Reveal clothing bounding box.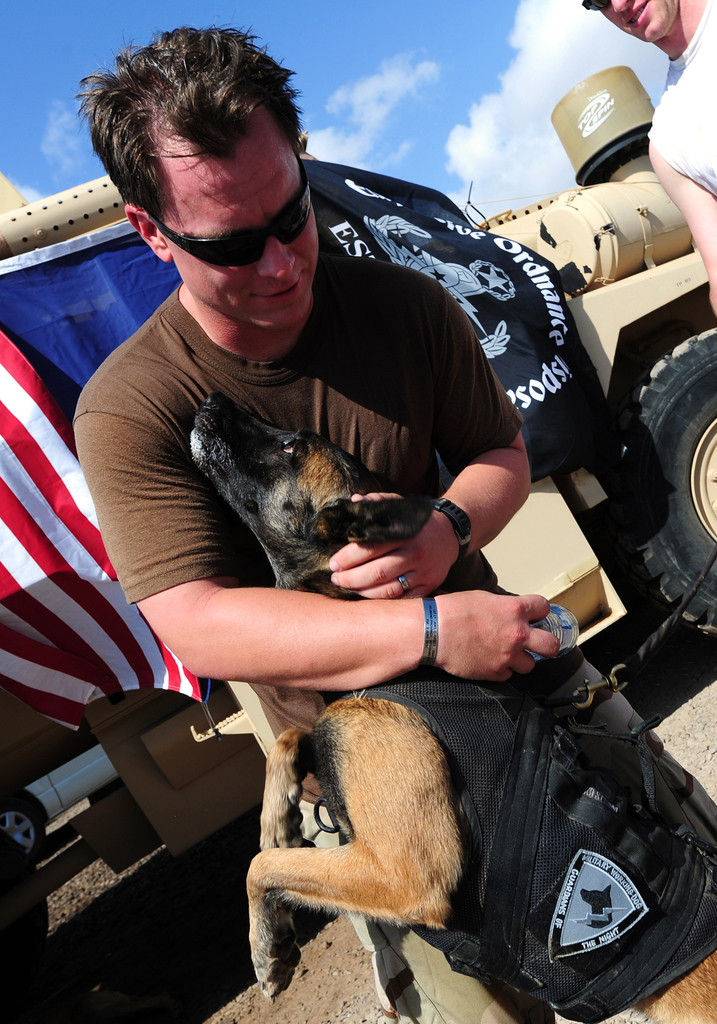
Revealed: BBox(645, 1, 716, 199).
